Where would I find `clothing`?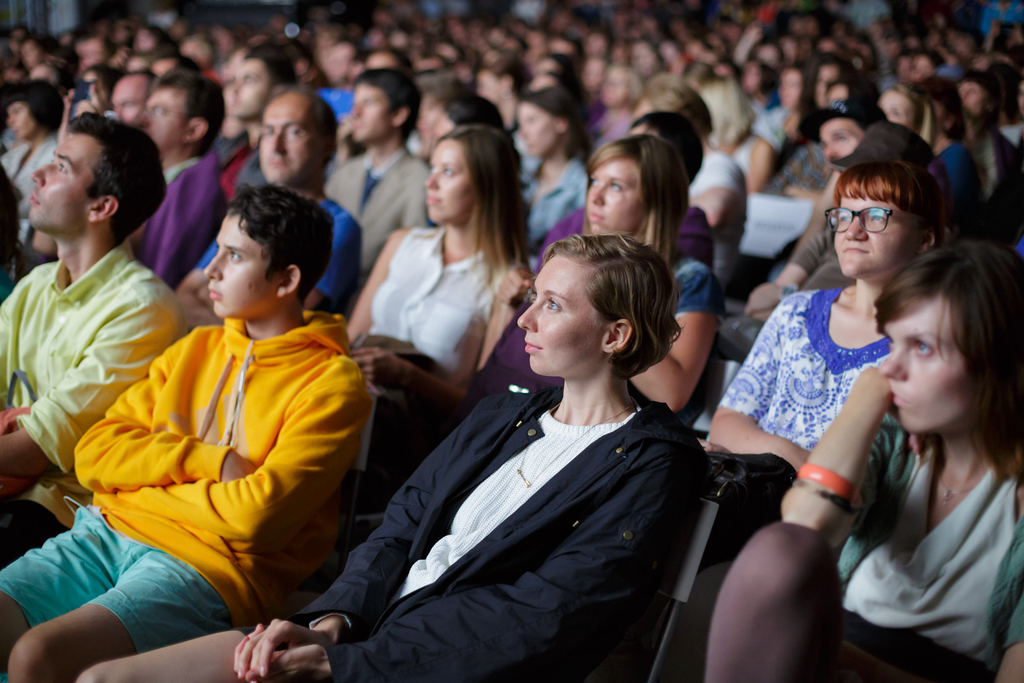
At 714:407:1023:682.
